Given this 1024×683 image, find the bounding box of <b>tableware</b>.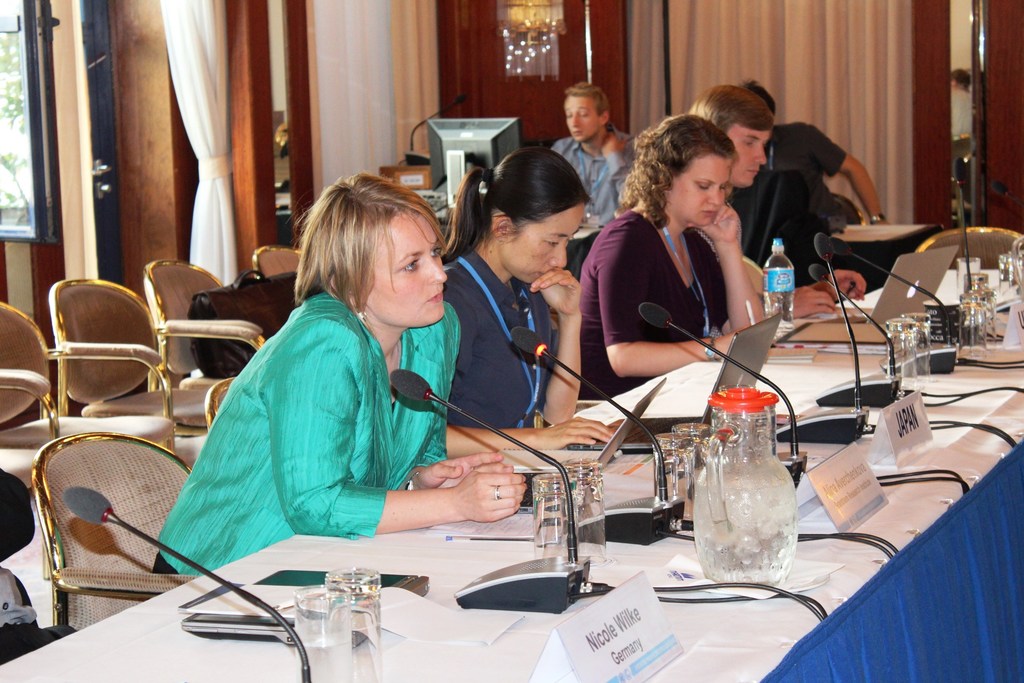
bbox=[324, 566, 383, 682].
